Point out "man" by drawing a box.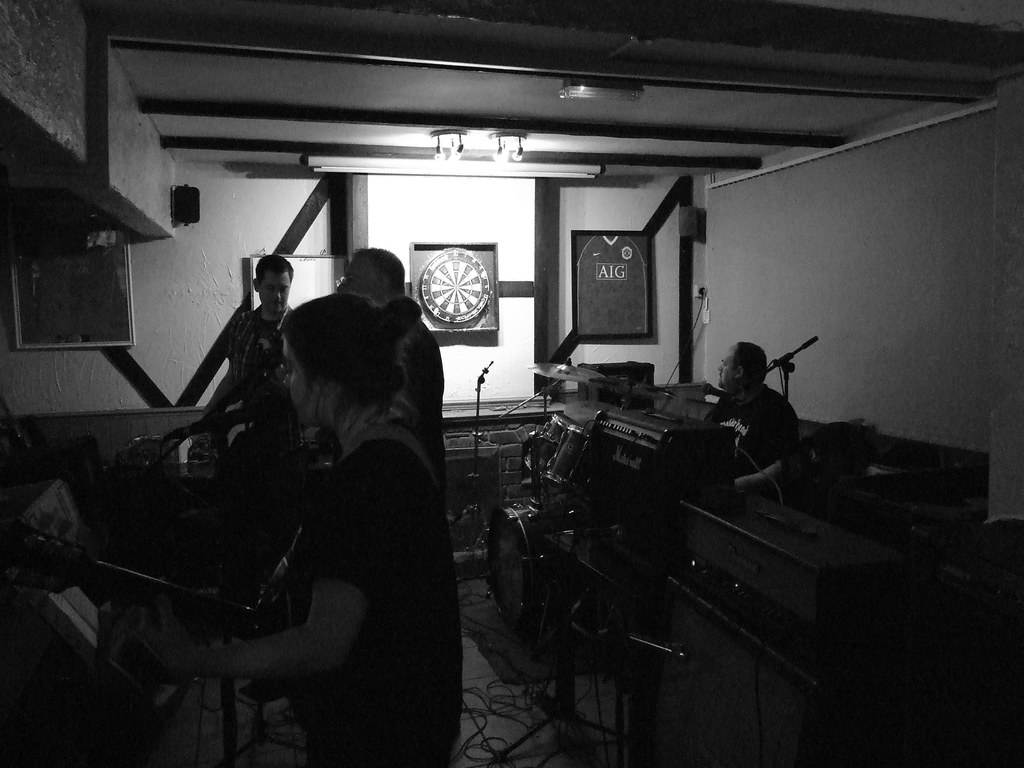
(x1=697, y1=340, x2=798, y2=497).
